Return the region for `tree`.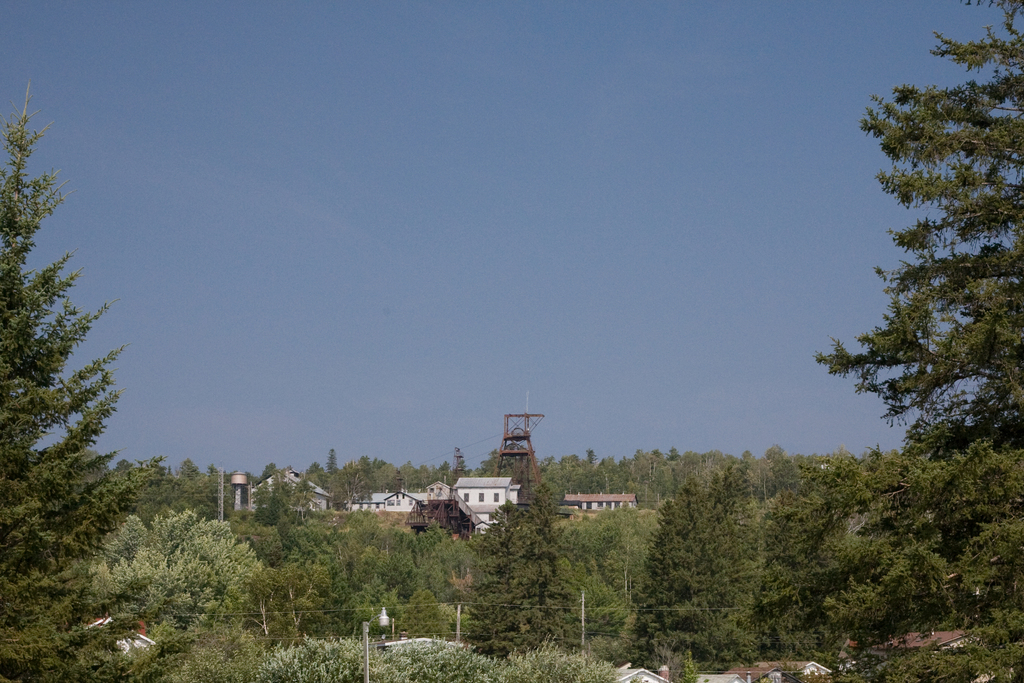
317 524 420 633.
